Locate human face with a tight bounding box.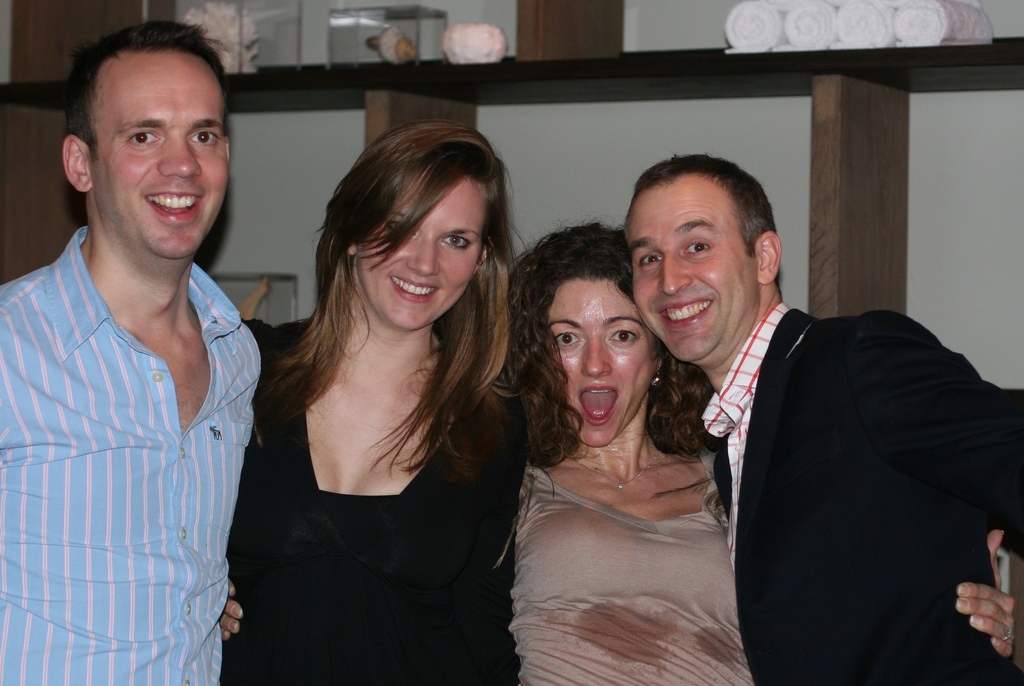
<bbox>92, 47, 228, 254</bbox>.
